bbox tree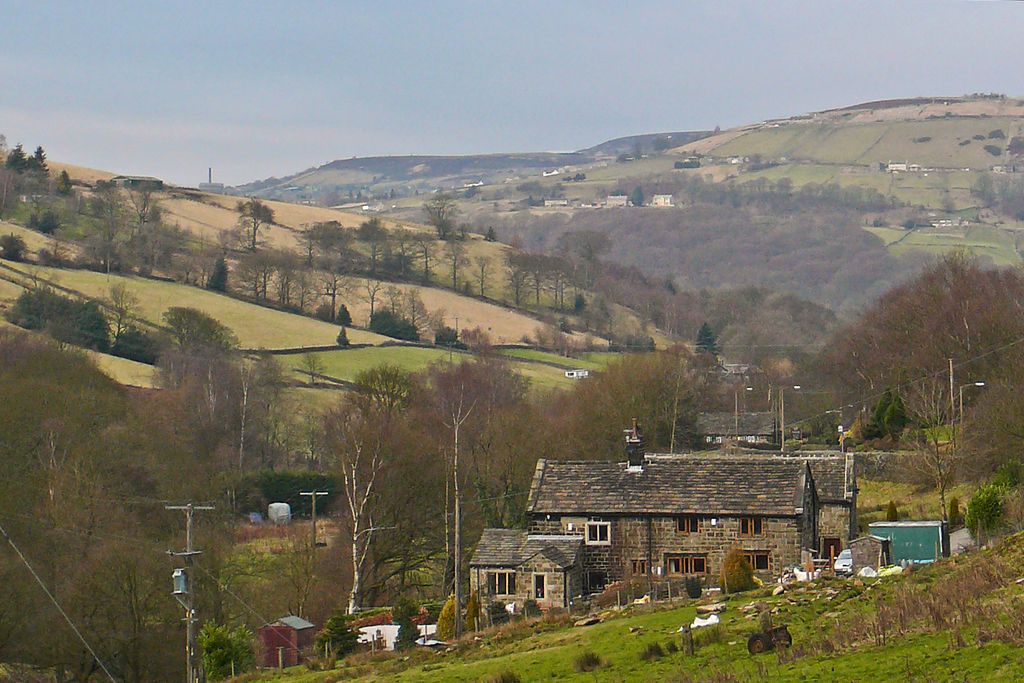
l=316, t=613, r=354, b=656
